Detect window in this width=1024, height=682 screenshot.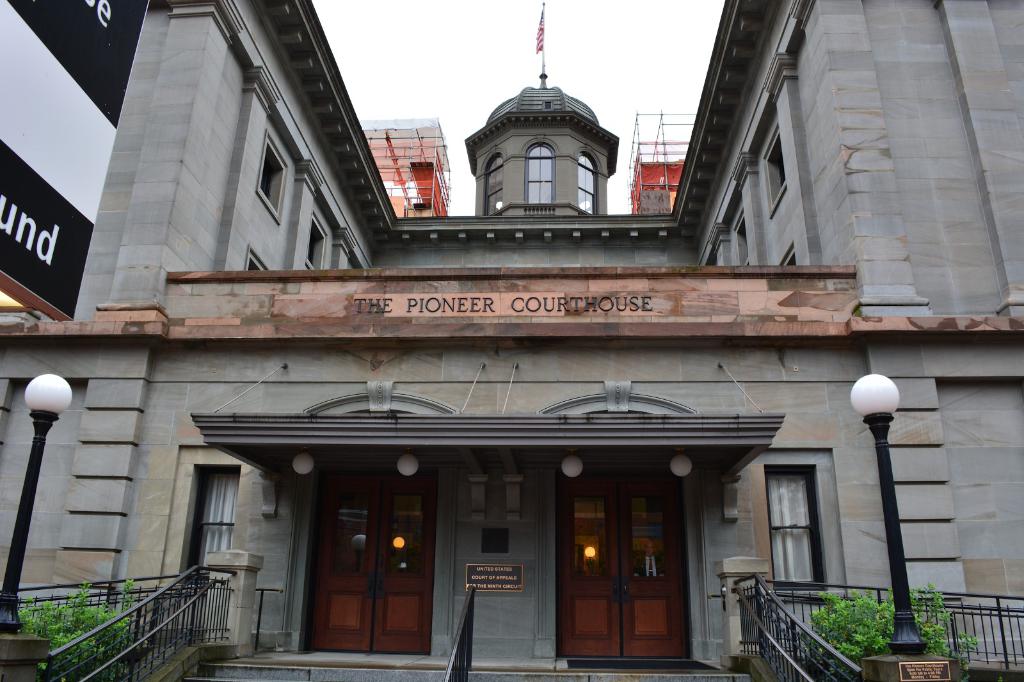
Detection: [left=485, top=155, right=504, bottom=221].
